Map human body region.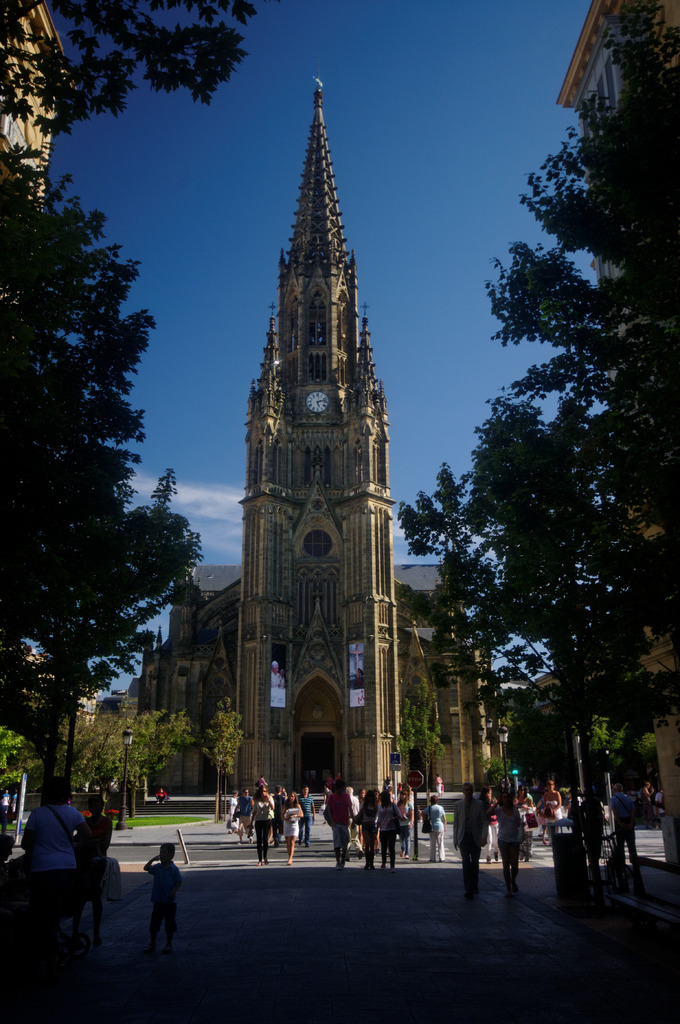
Mapped to locate(140, 852, 186, 957).
